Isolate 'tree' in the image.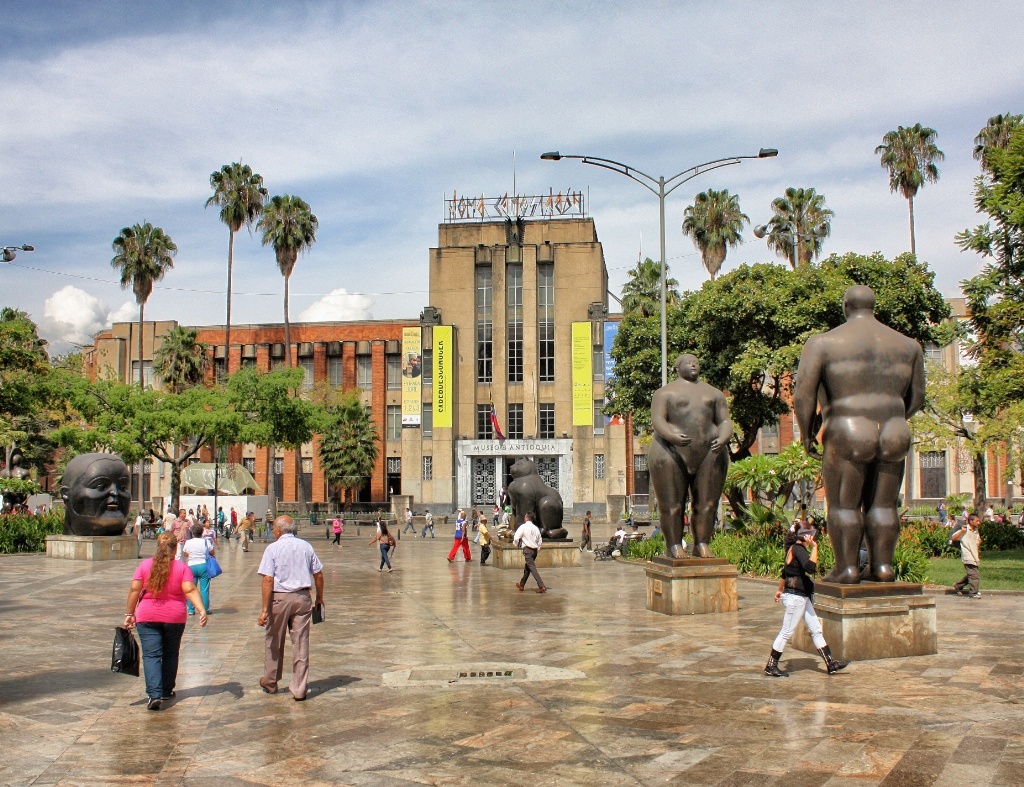
Isolated region: region(717, 445, 831, 540).
